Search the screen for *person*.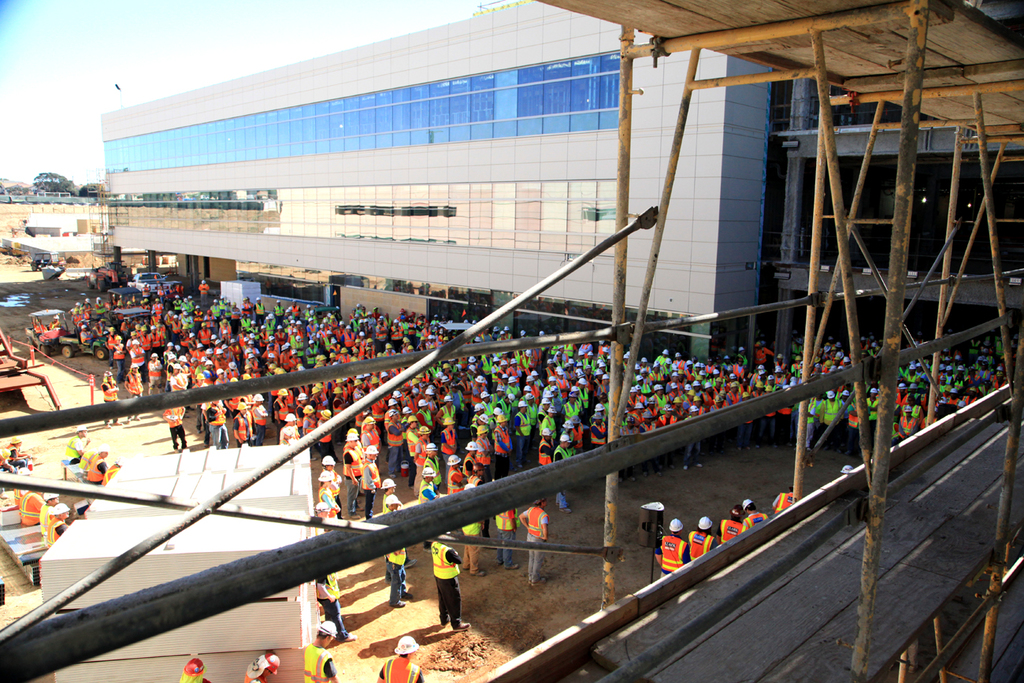
Found at 280/414/299/447.
